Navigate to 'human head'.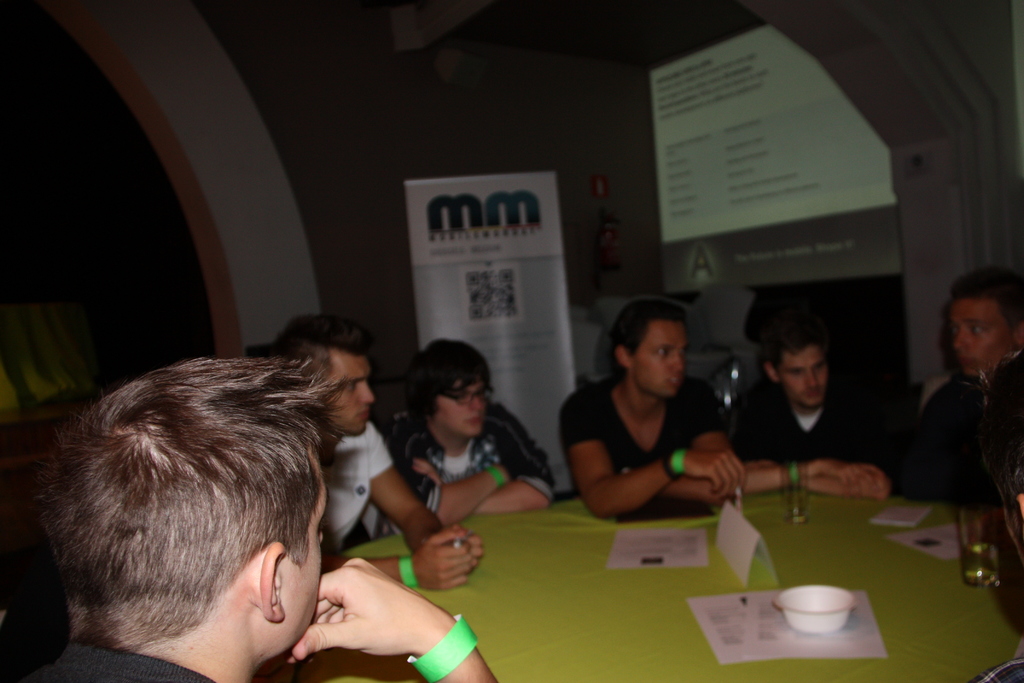
Navigation target: 45 361 342 674.
